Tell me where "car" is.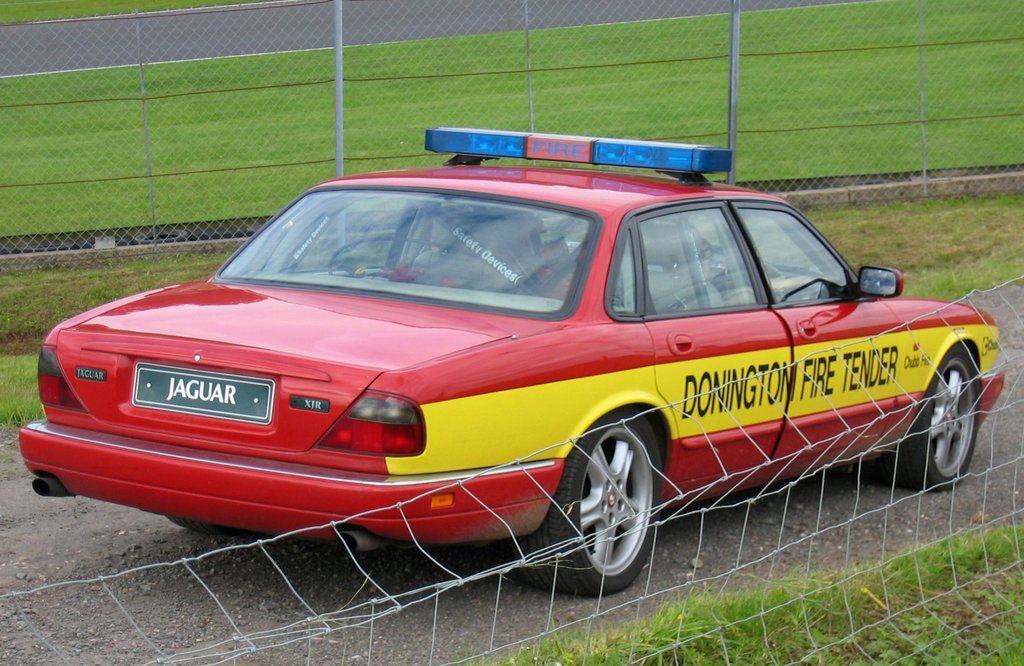
"car" is at locate(17, 122, 1005, 598).
